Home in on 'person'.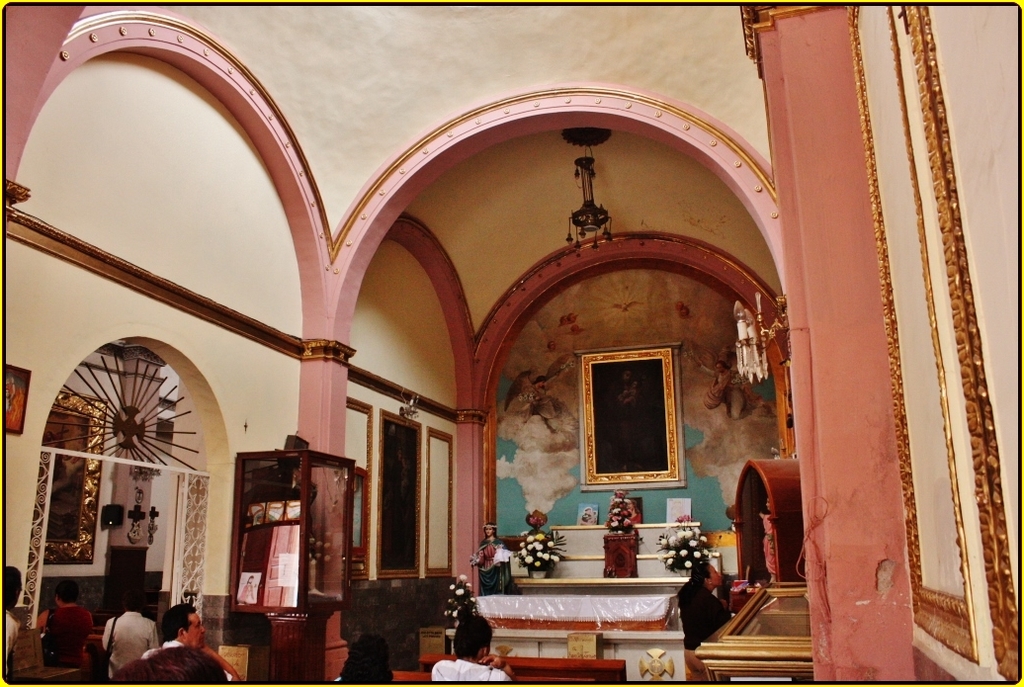
Homed in at x1=37, y1=579, x2=93, y2=665.
